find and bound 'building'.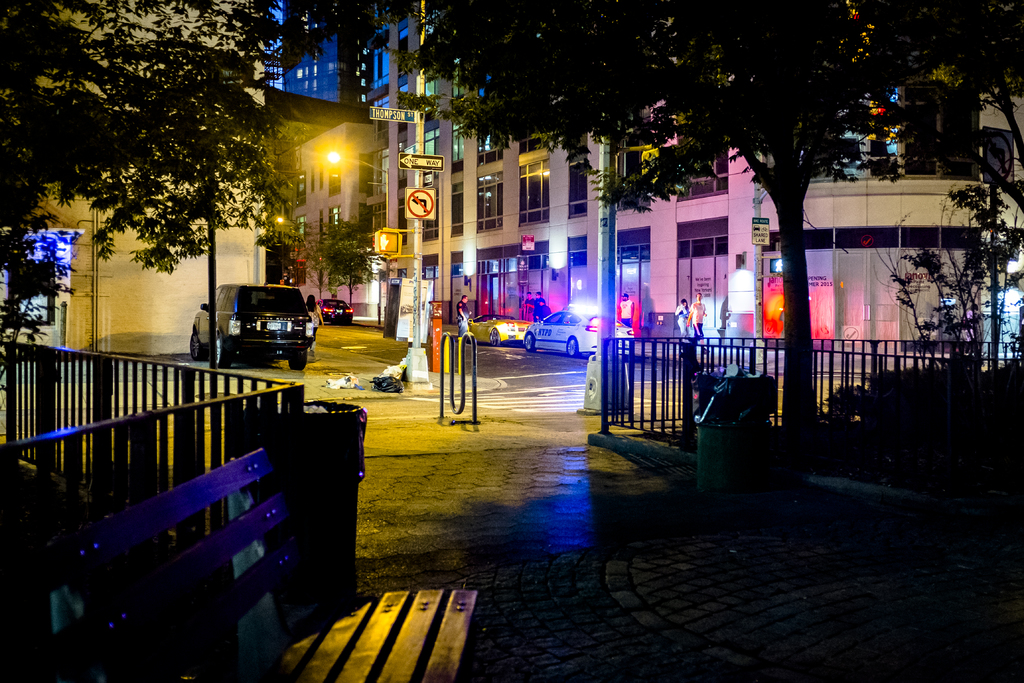
Bound: <box>268,0,371,110</box>.
